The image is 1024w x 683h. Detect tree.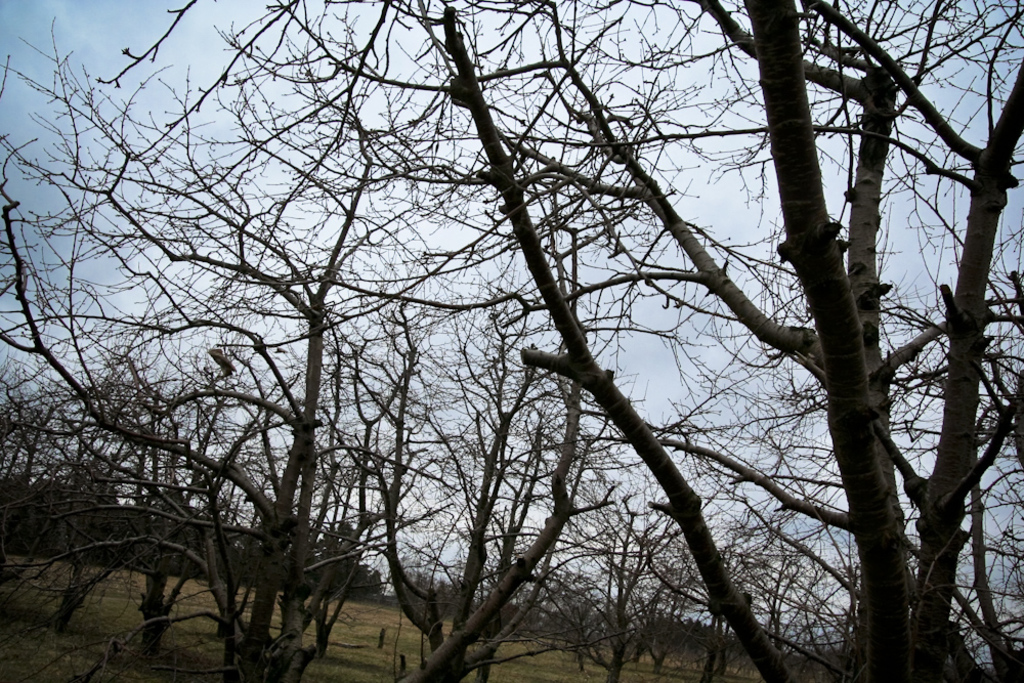
Detection: {"left": 6, "top": 365, "right": 148, "bottom": 645}.
